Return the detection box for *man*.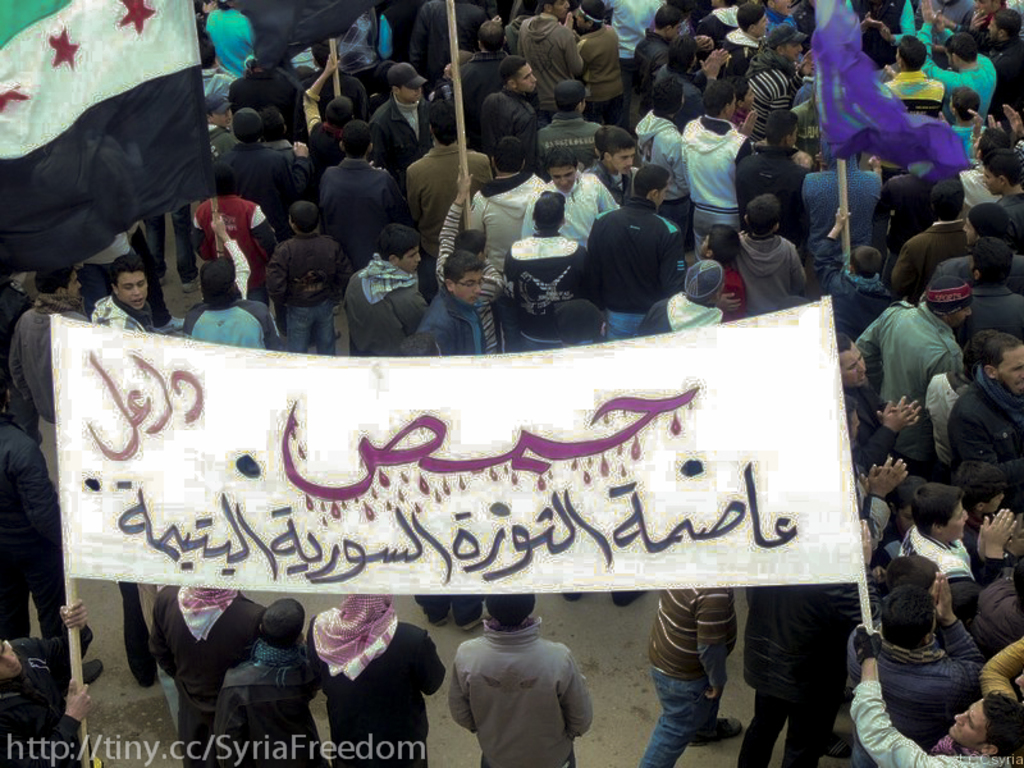
(950,113,1011,224).
